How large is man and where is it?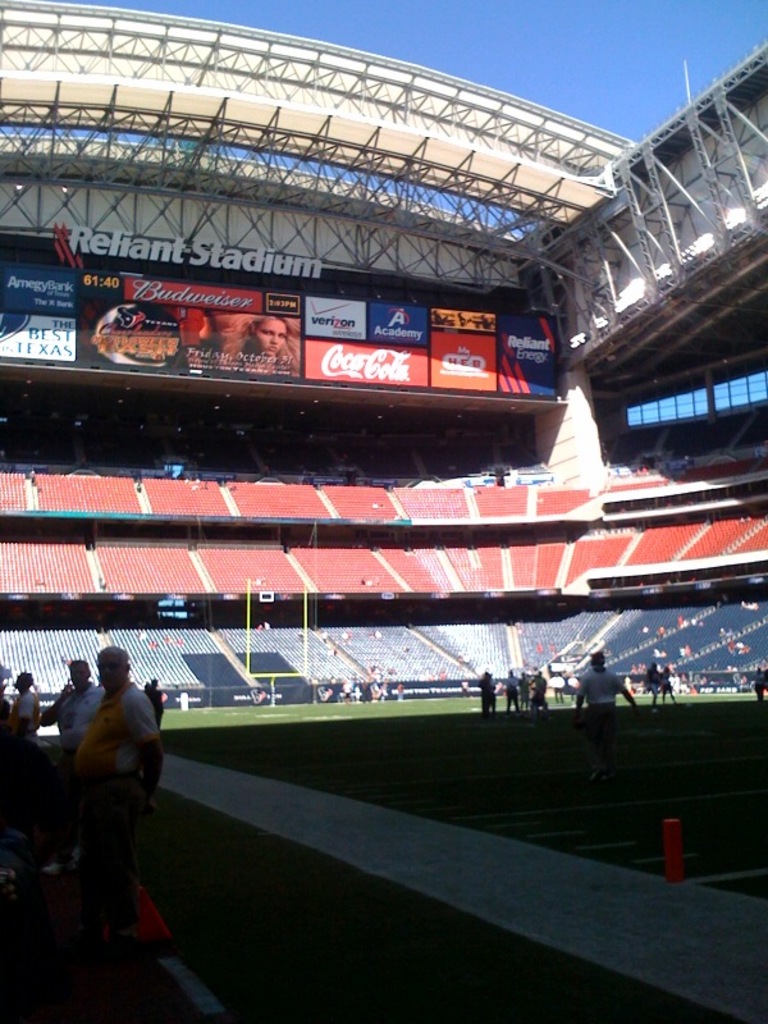
Bounding box: region(572, 655, 644, 768).
